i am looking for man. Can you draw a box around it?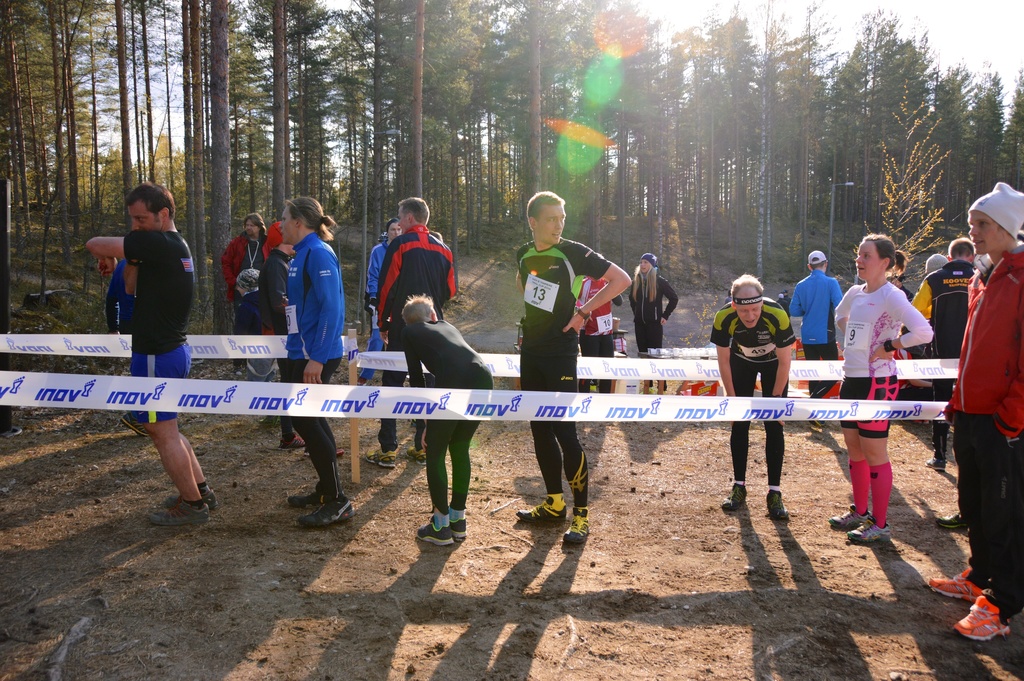
Sure, the bounding box is left=106, top=258, right=152, bottom=436.
